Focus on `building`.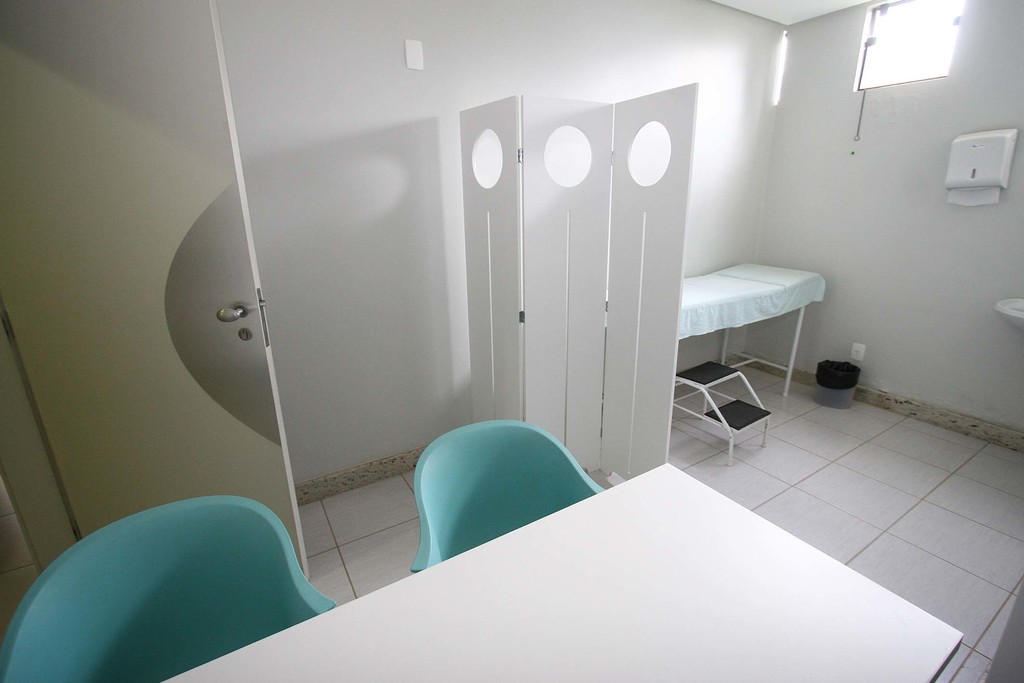
Focused at 0:0:1023:682.
